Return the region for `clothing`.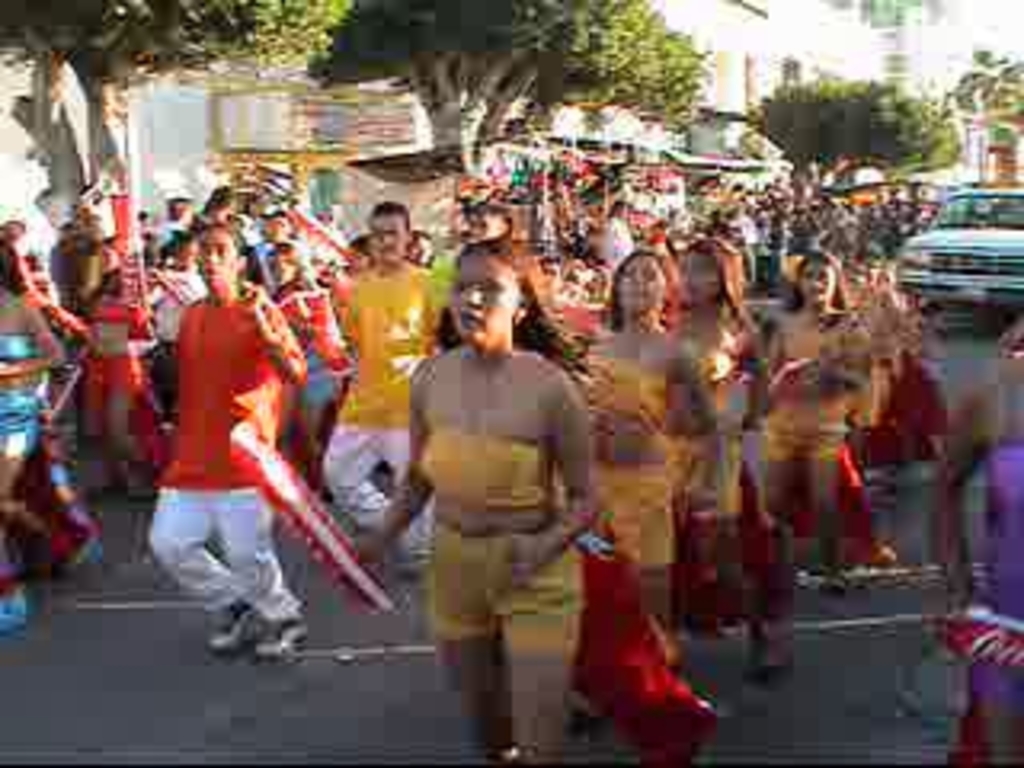
(x1=320, y1=250, x2=448, y2=573).
